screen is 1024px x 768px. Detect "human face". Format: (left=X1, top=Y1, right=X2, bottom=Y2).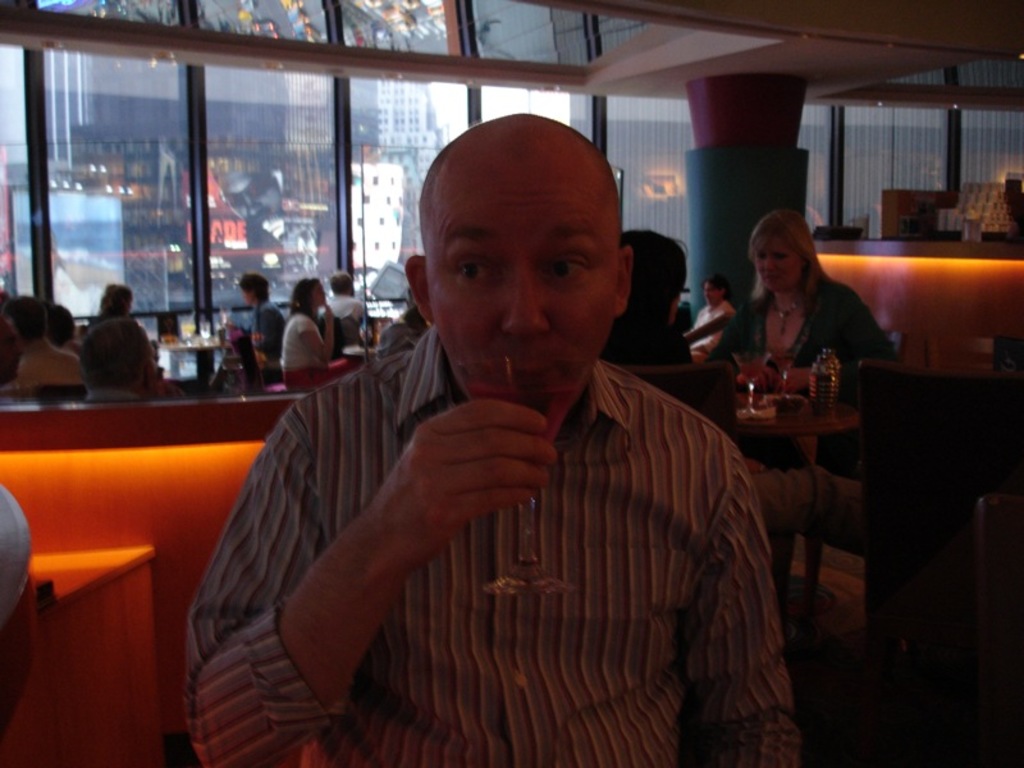
(left=703, top=282, right=718, bottom=301).
